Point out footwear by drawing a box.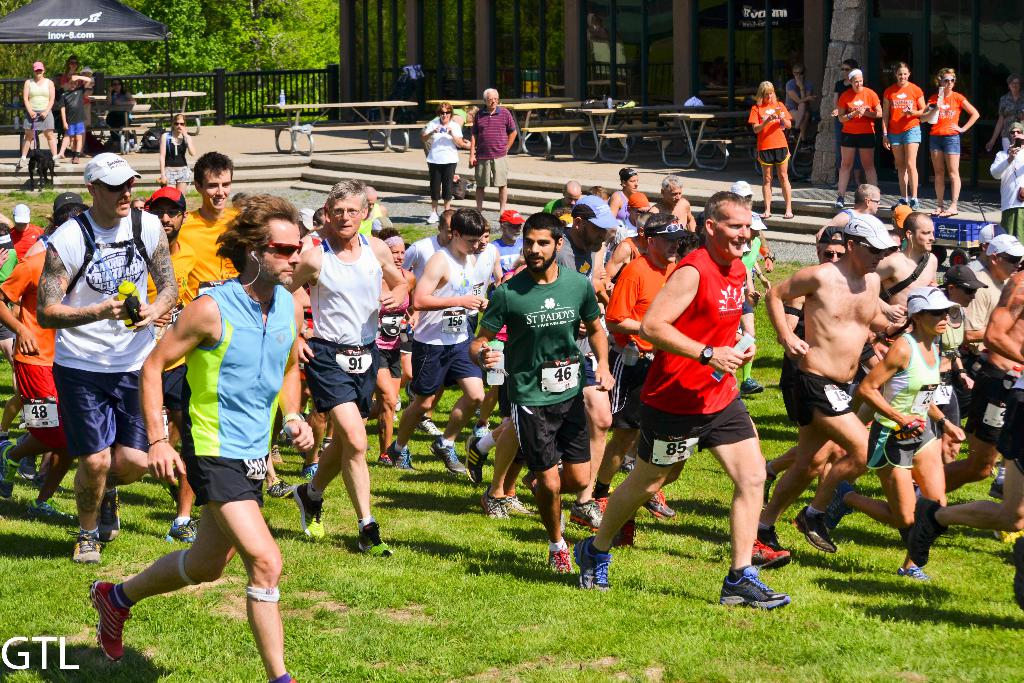
detection(426, 209, 438, 224).
